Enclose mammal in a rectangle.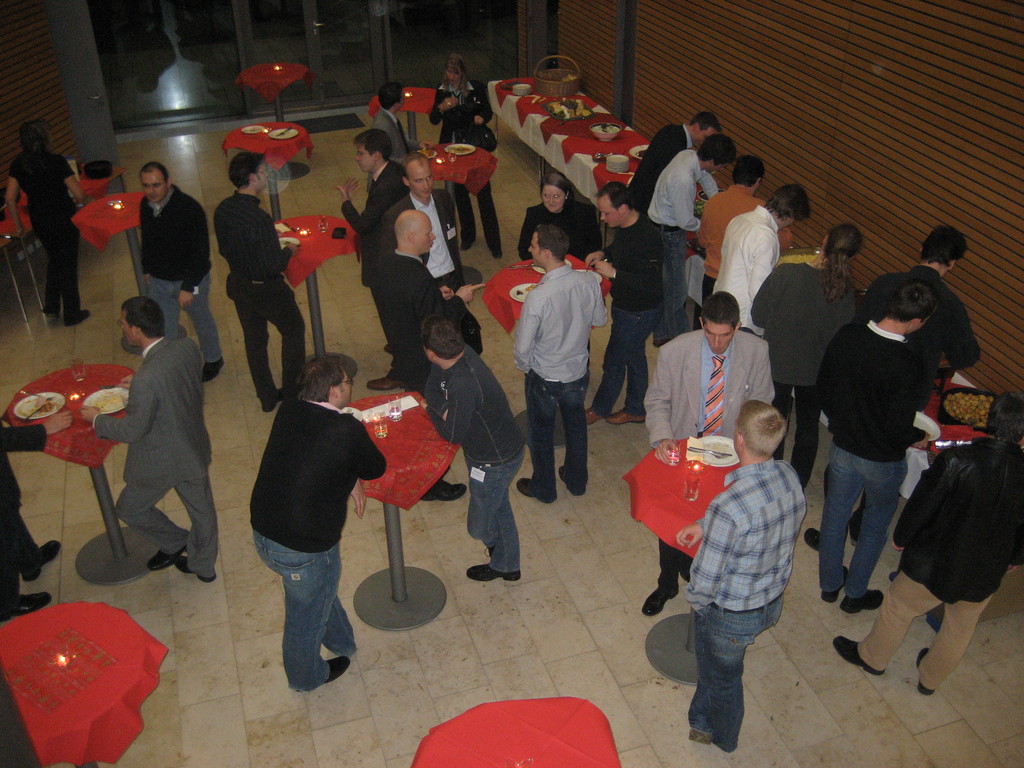
rect(858, 220, 982, 542).
